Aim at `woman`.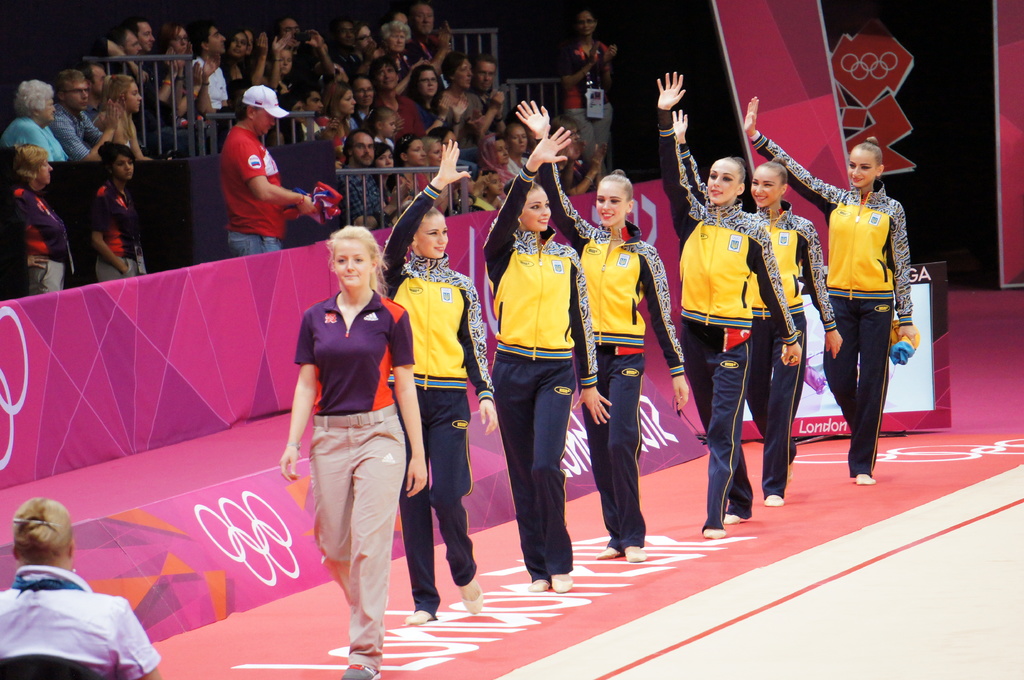
Aimed at bbox(424, 134, 442, 189).
